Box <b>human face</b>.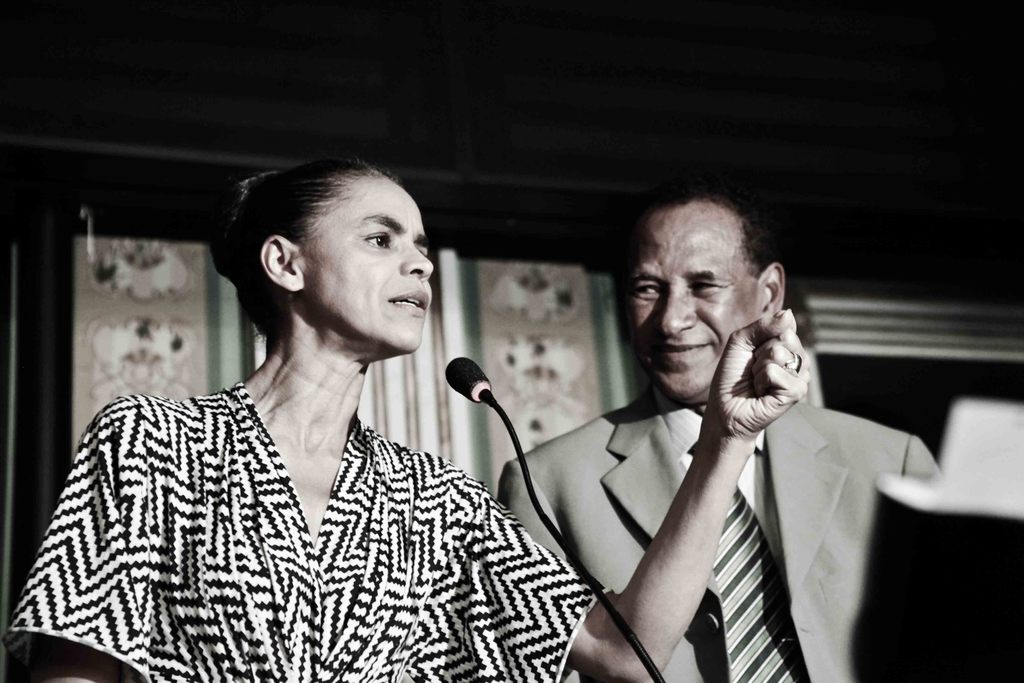
[628, 211, 760, 400].
